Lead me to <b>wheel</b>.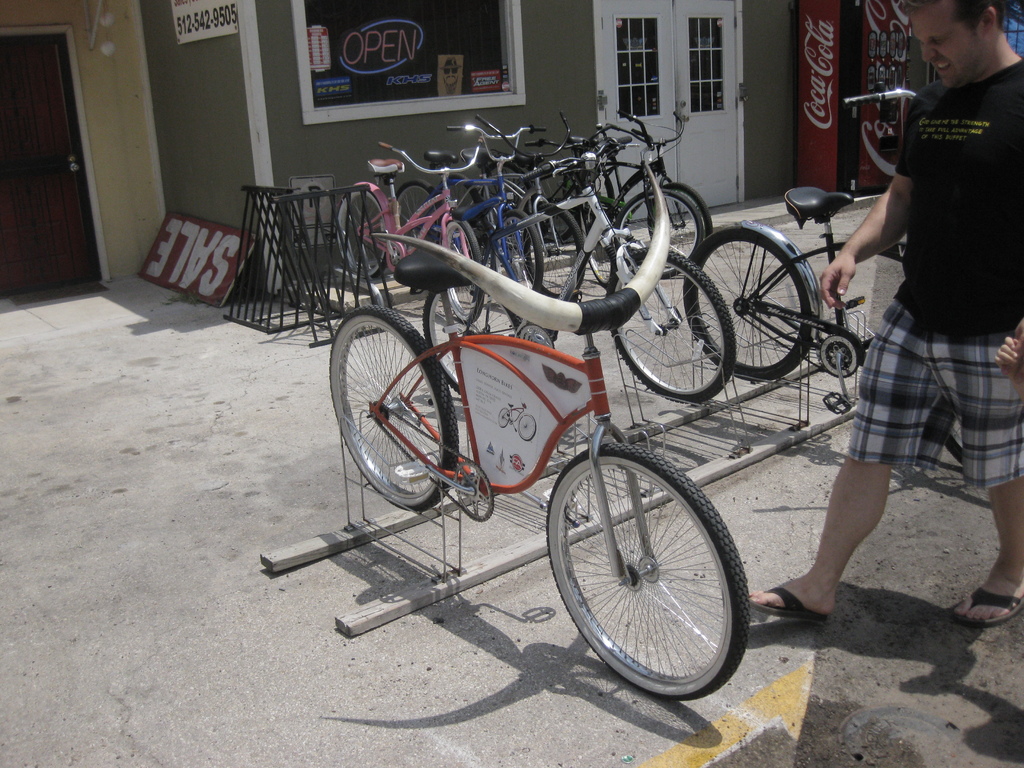
Lead to [440,170,483,209].
